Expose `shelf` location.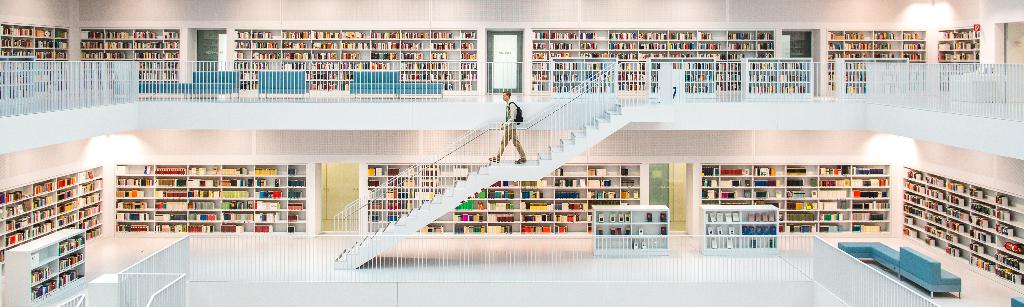
Exposed at detection(253, 58, 279, 70).
